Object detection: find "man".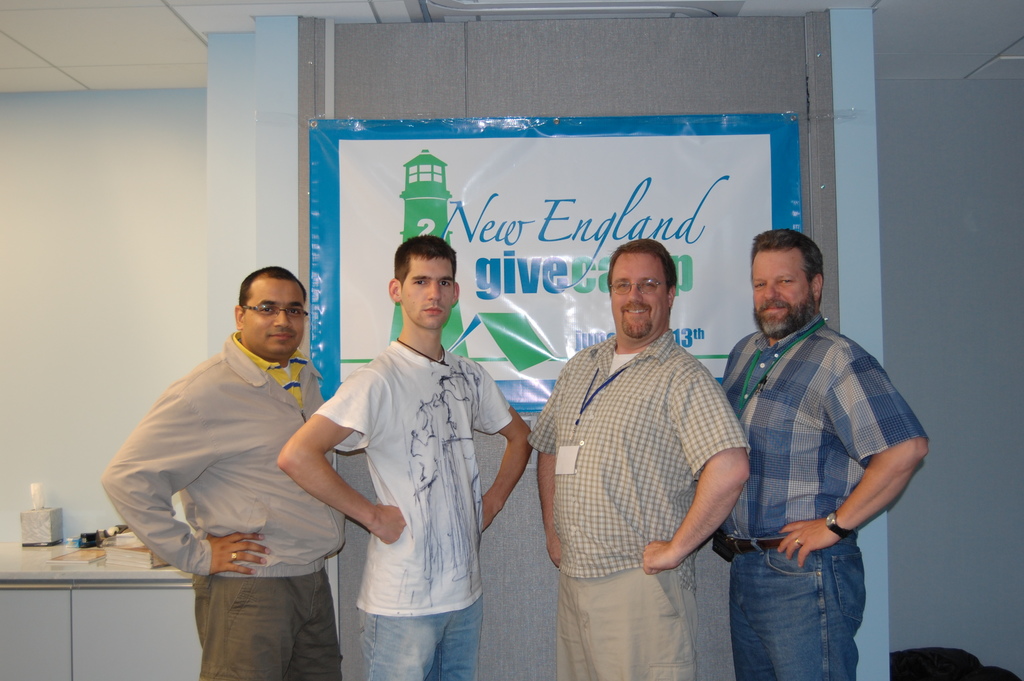
BBox(528, 241, 755, 680).
